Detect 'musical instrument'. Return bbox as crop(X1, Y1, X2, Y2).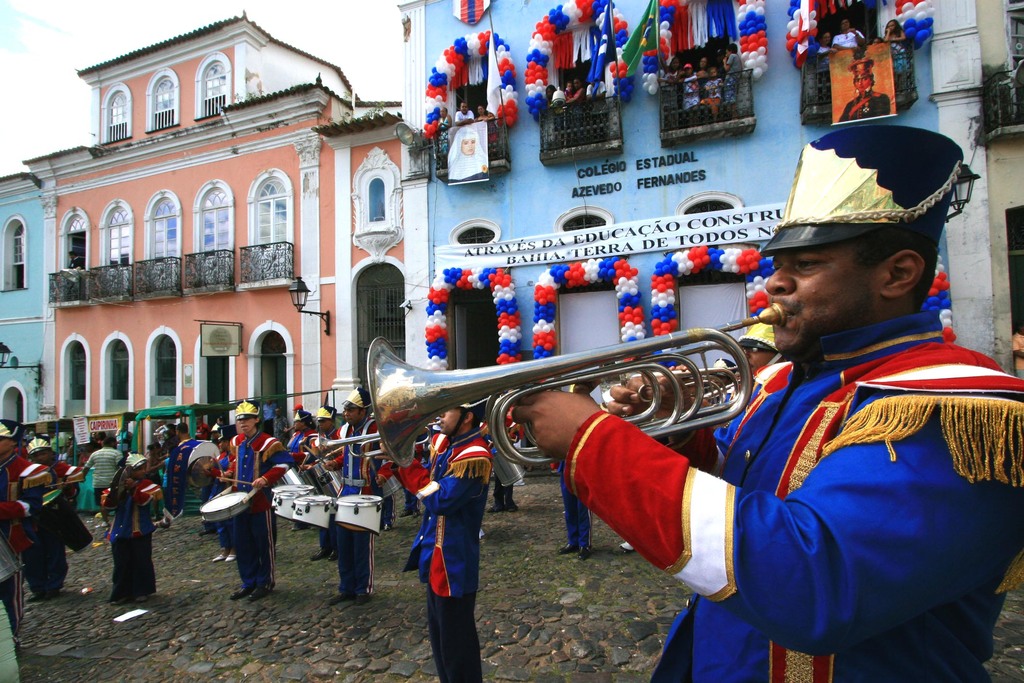
crop(335, 493, 387, 542).
